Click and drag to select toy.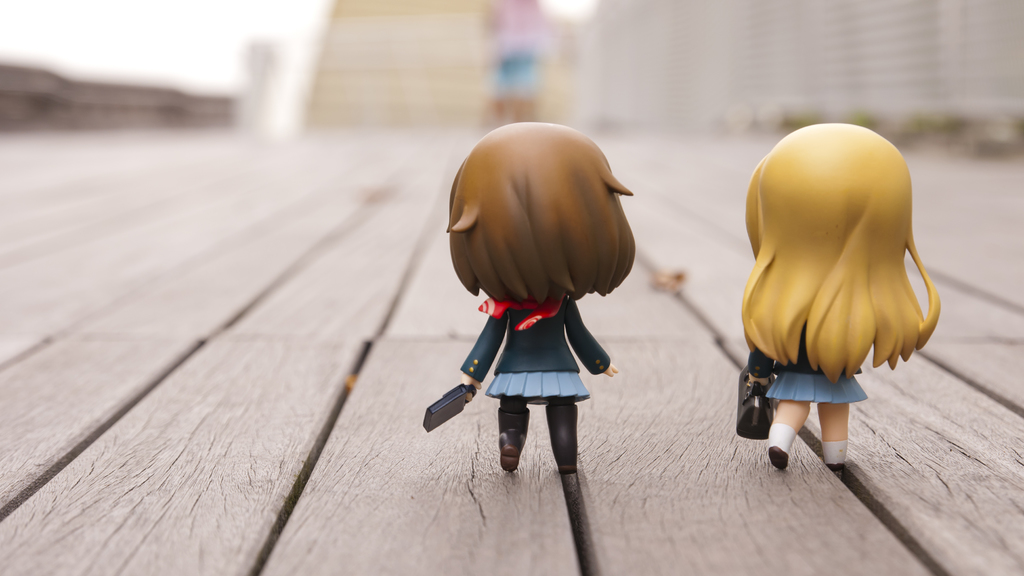
Selection: <region>736, 122, 943, 472</region>.
